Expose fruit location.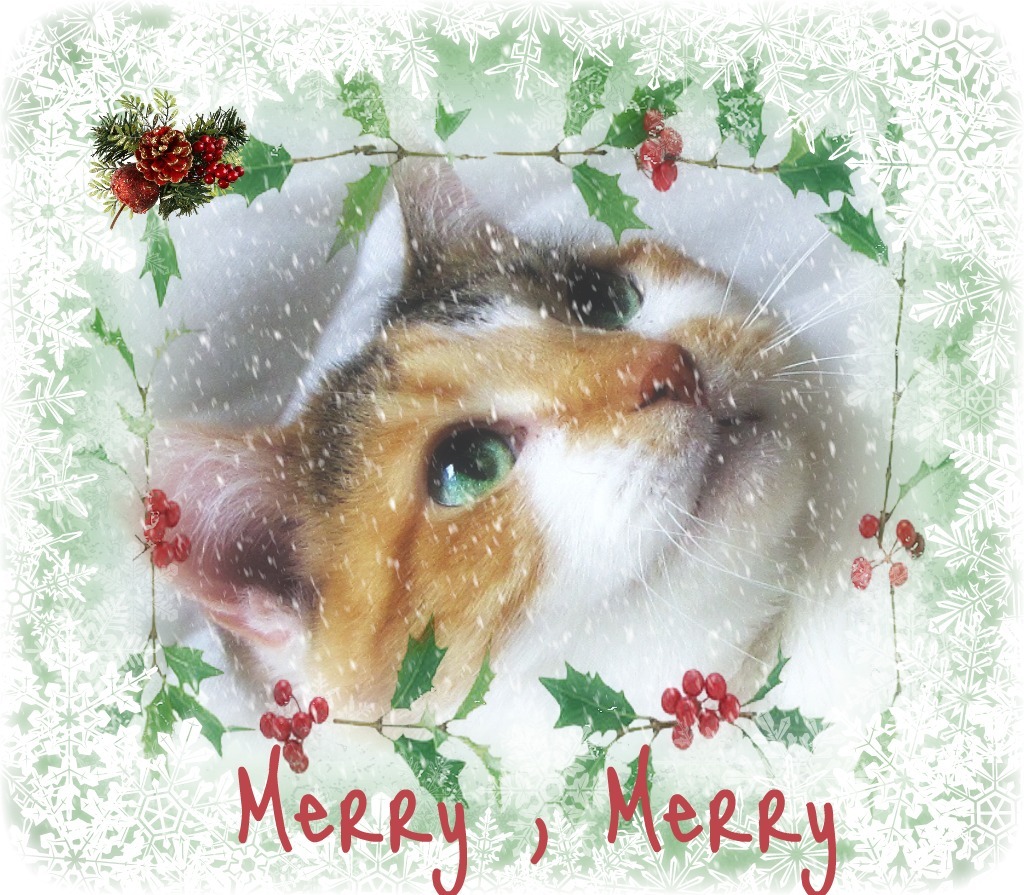
Exposed at pyautogui.locateOnScreen(898, 515, 918, 545).
